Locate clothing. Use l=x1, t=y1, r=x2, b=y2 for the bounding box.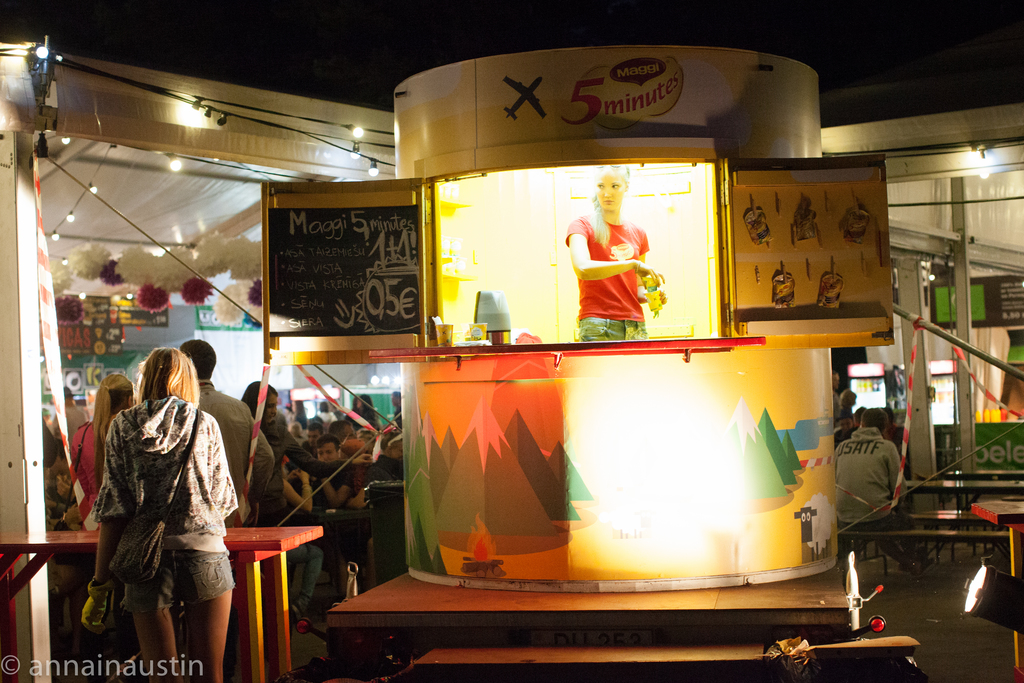
l=572, t=195, r=660, b=328.
